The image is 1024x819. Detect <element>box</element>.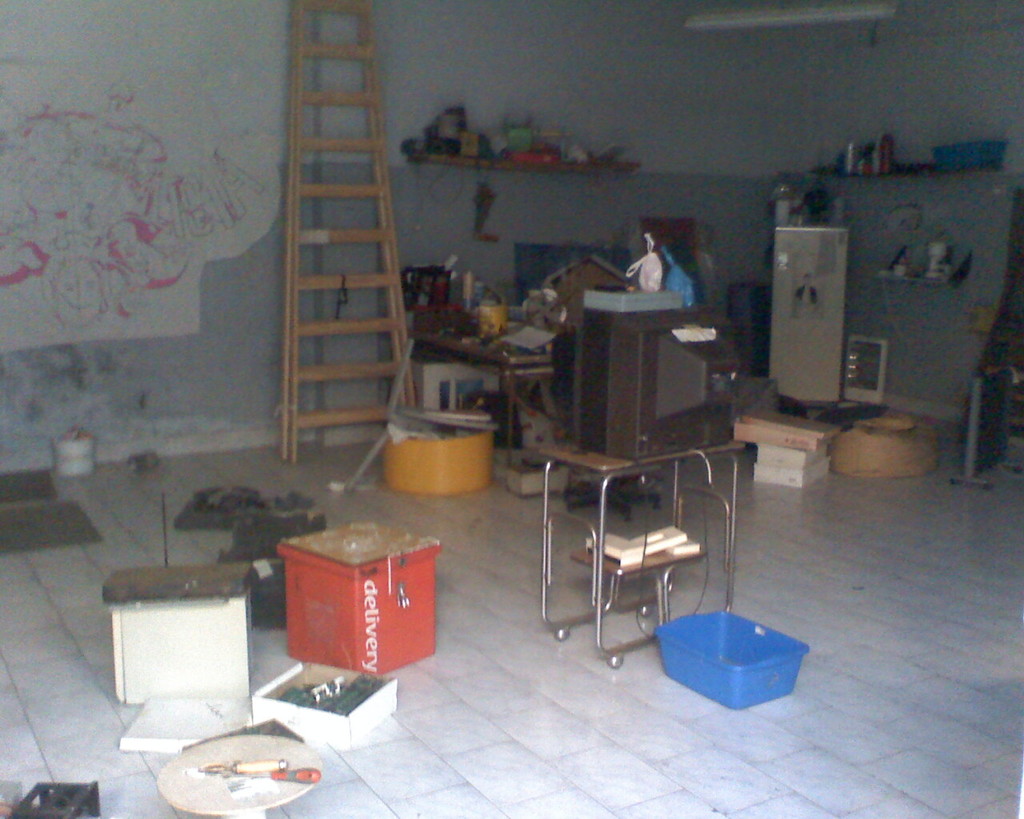
Detection: [left=754, top=439, right=823, bottom=464].
